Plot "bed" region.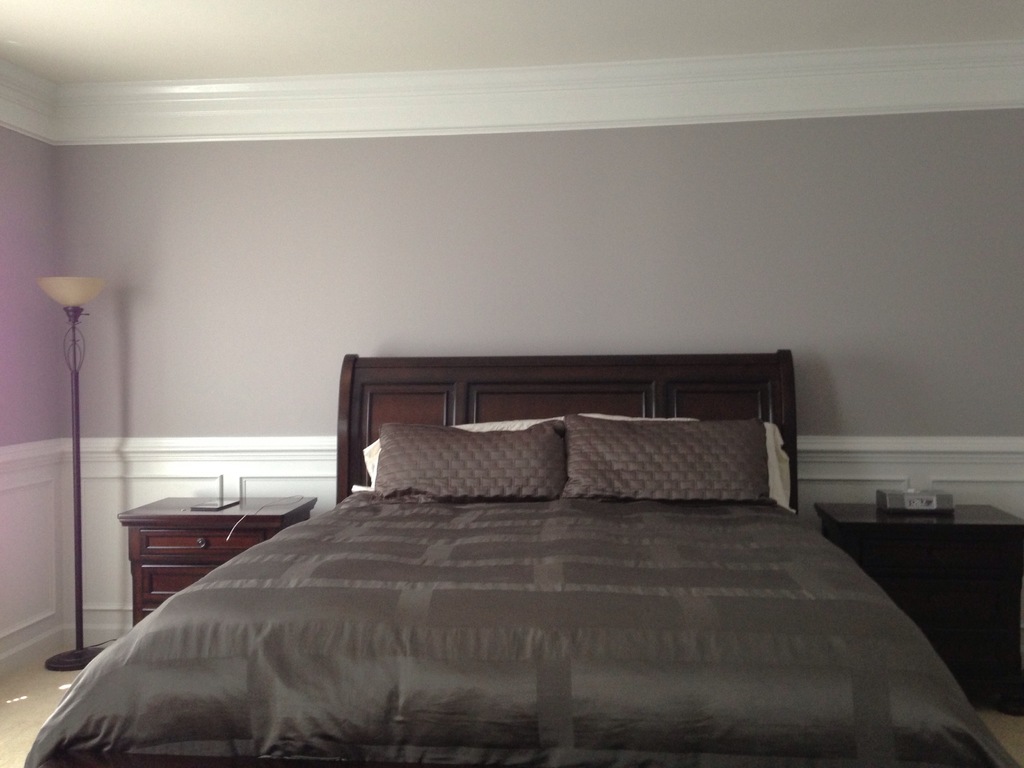
Plotted at locate(20, 348, 1023, 767).
